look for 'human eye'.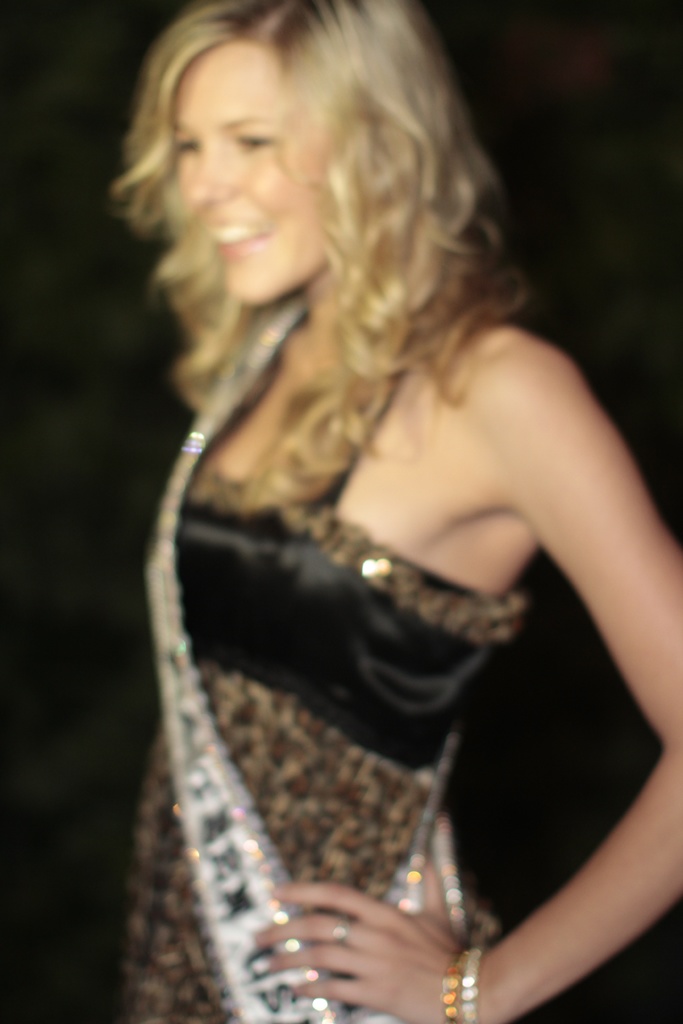
Found: x1=231 y1=125 x2=278 y2=163.
